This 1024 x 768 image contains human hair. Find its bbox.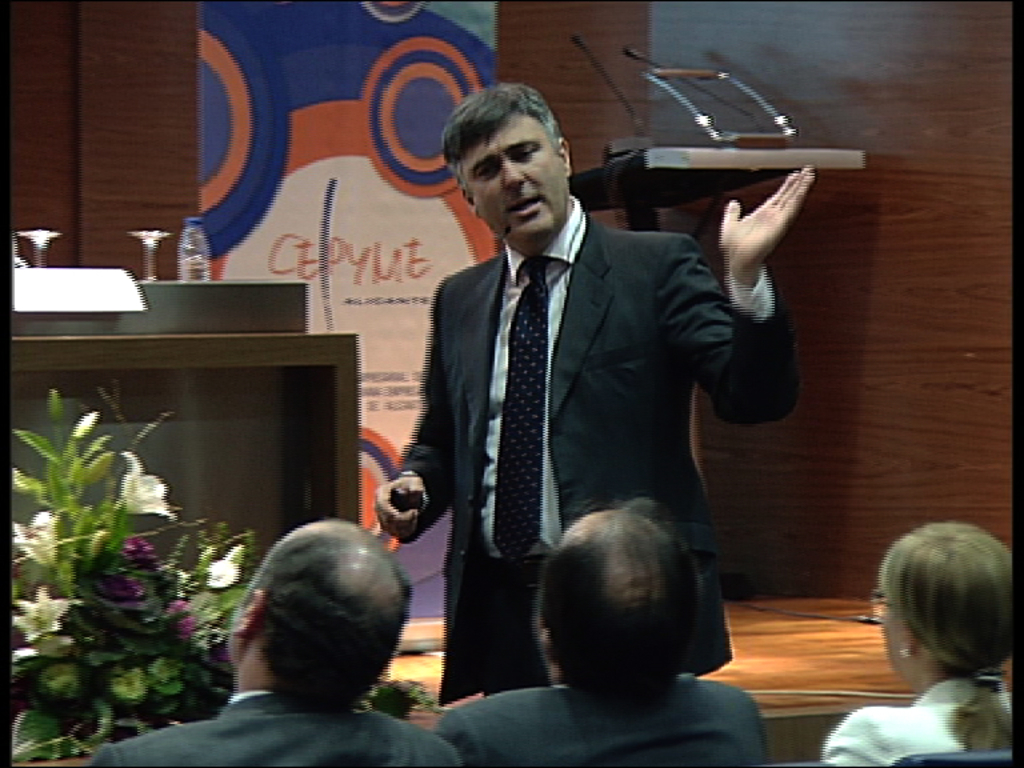
[876, 519, 1011, 673].
